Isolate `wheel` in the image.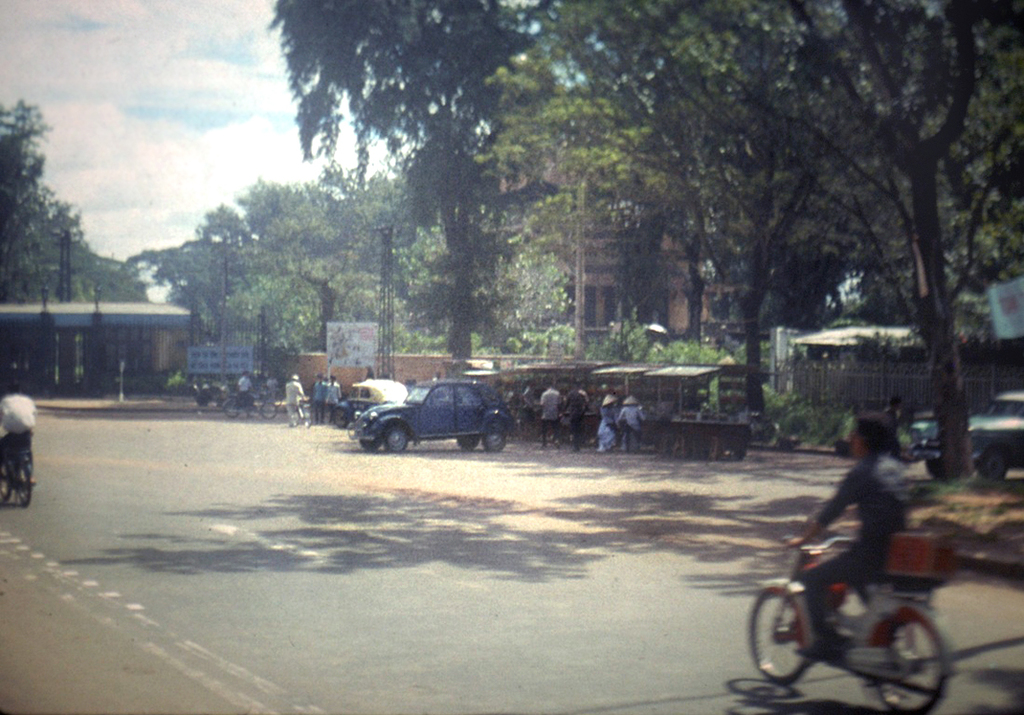
Isolated region: BBox(359, 434, 382, 454).
